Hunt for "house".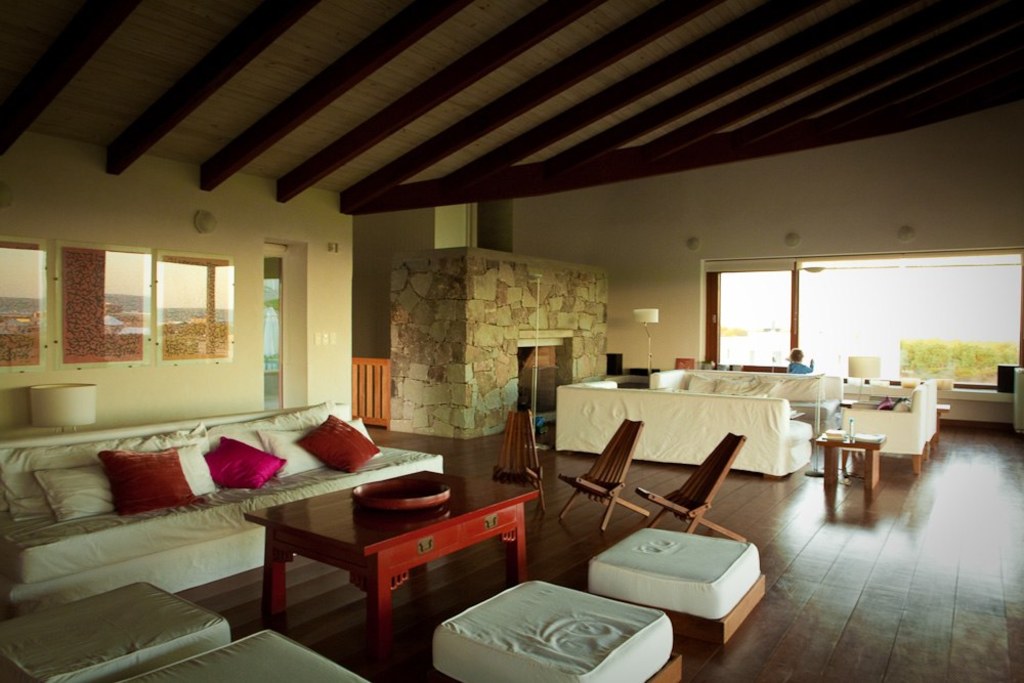
Hunted down at left=0, top=0, right=1023, bottom=682.
